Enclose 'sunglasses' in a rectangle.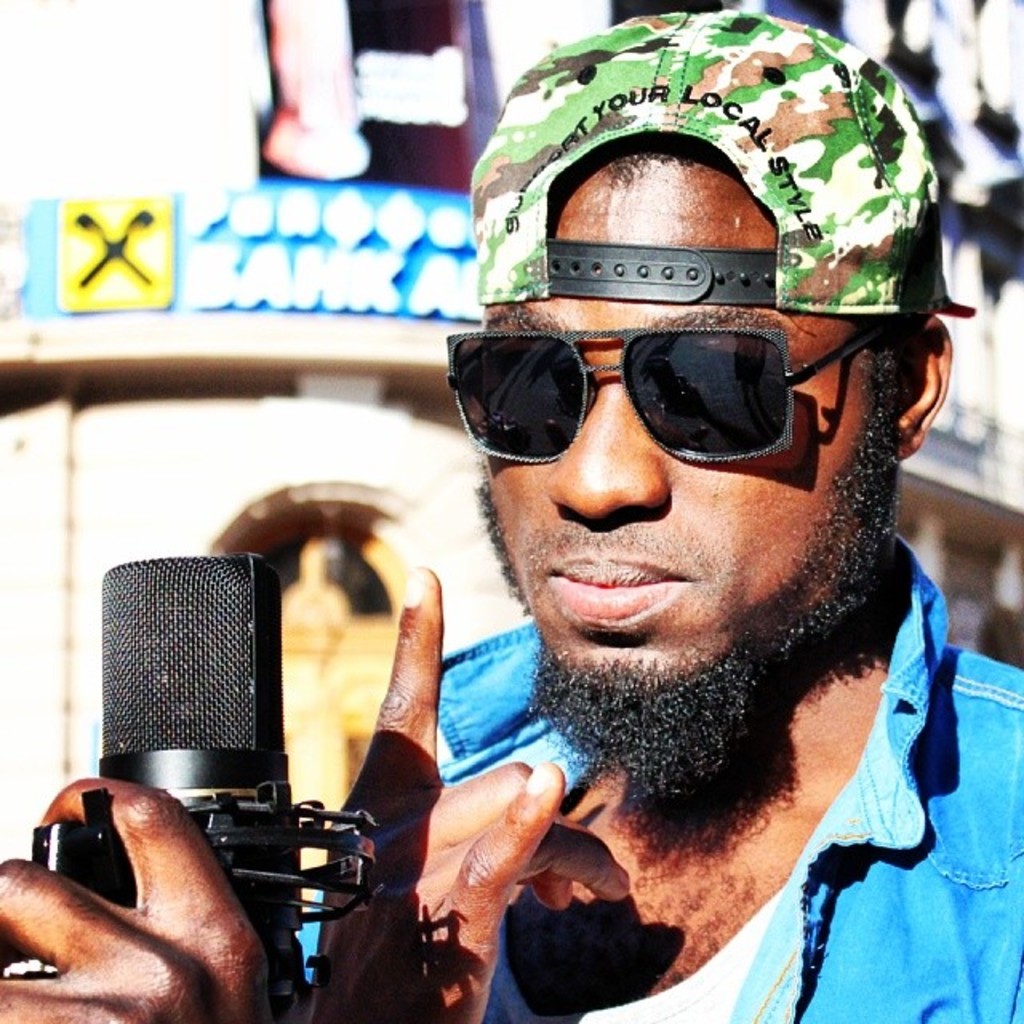
[446,326,882,466].
